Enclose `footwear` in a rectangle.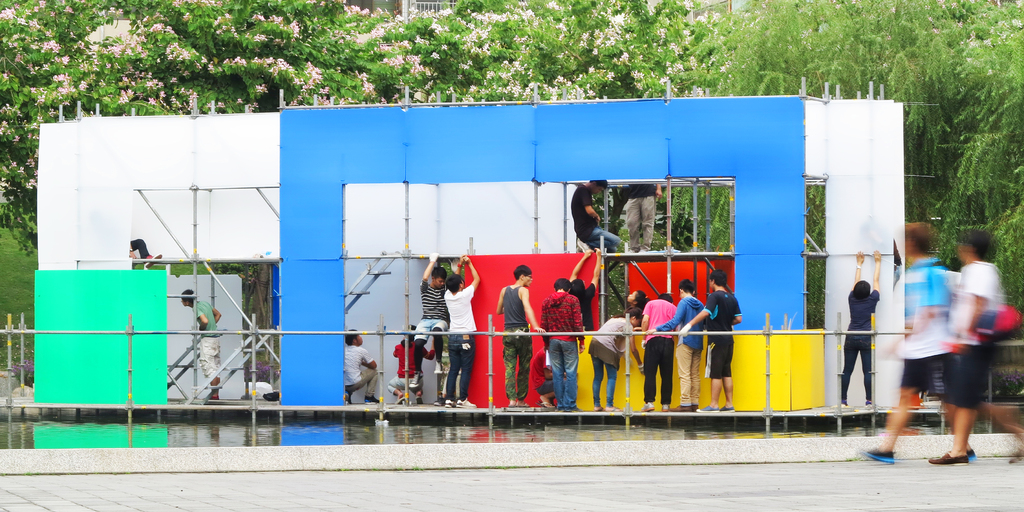
(365,393,379,405).
